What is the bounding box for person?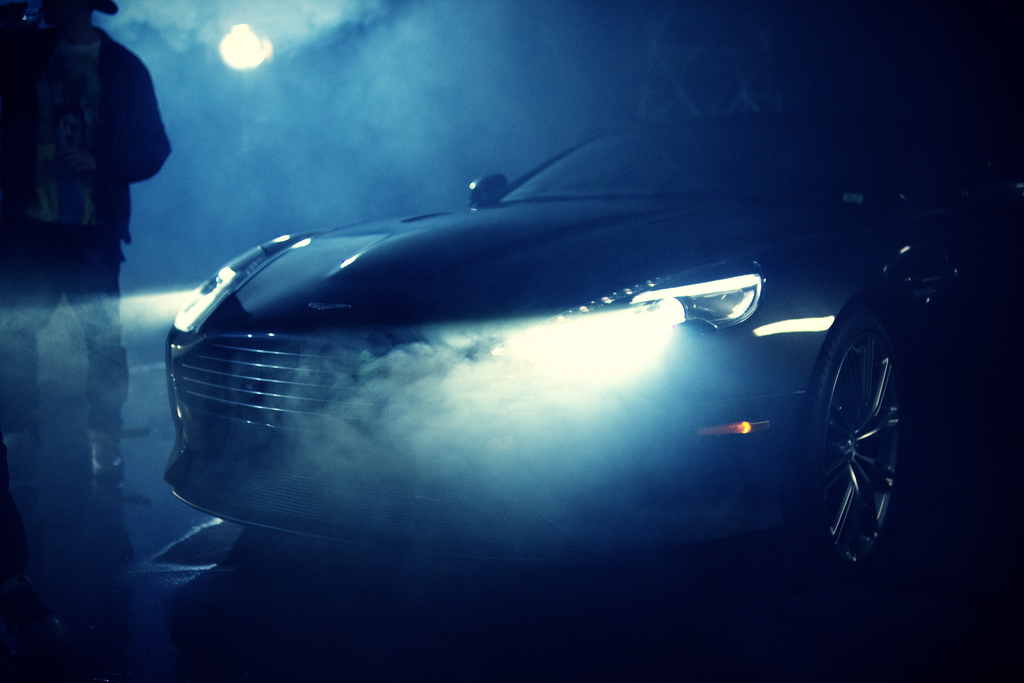
(x1=13, y1=11, x2=173, y2=422).
